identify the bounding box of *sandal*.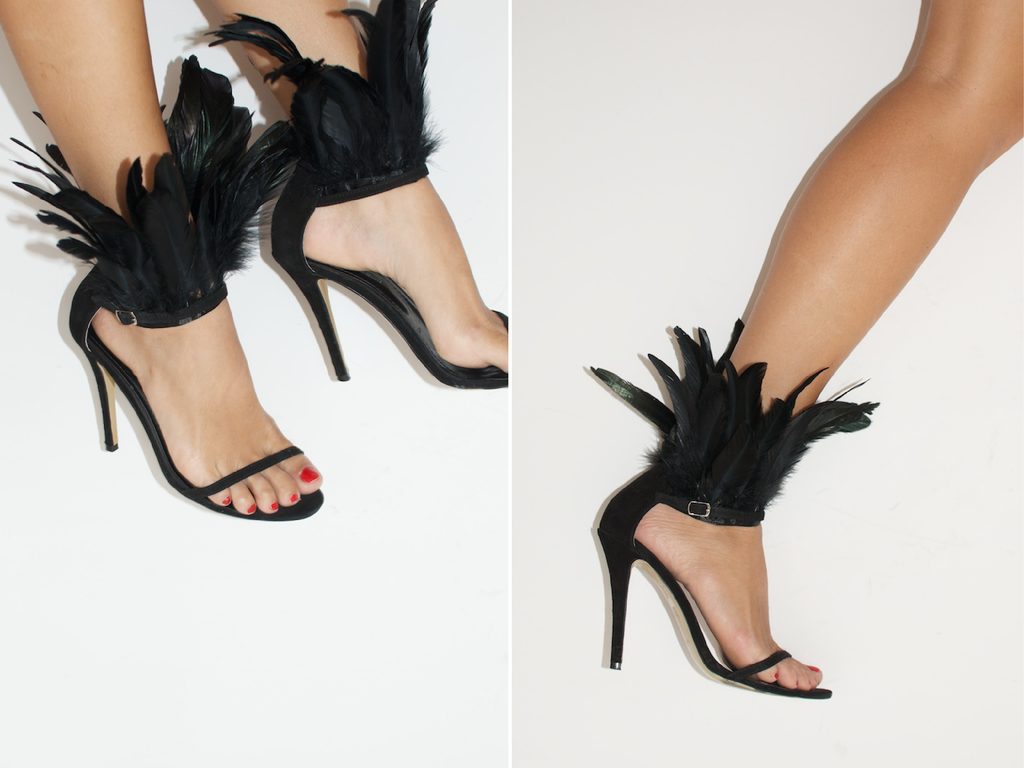
8:56:324:524.
